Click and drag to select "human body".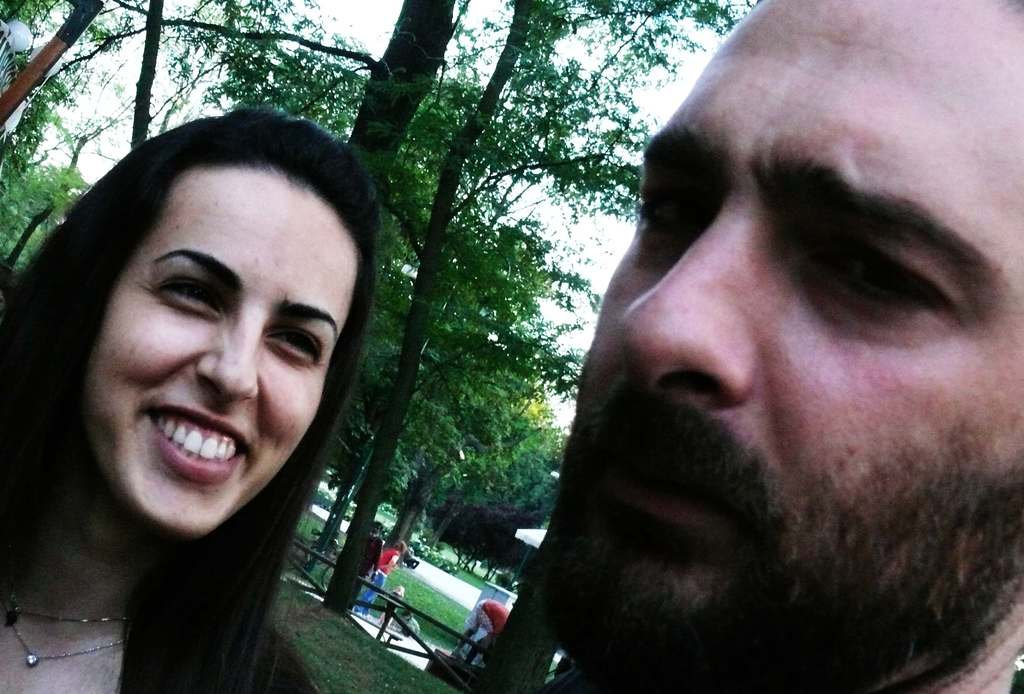
Selection: <bbox>0, 96, 402, 657</bbox>.
